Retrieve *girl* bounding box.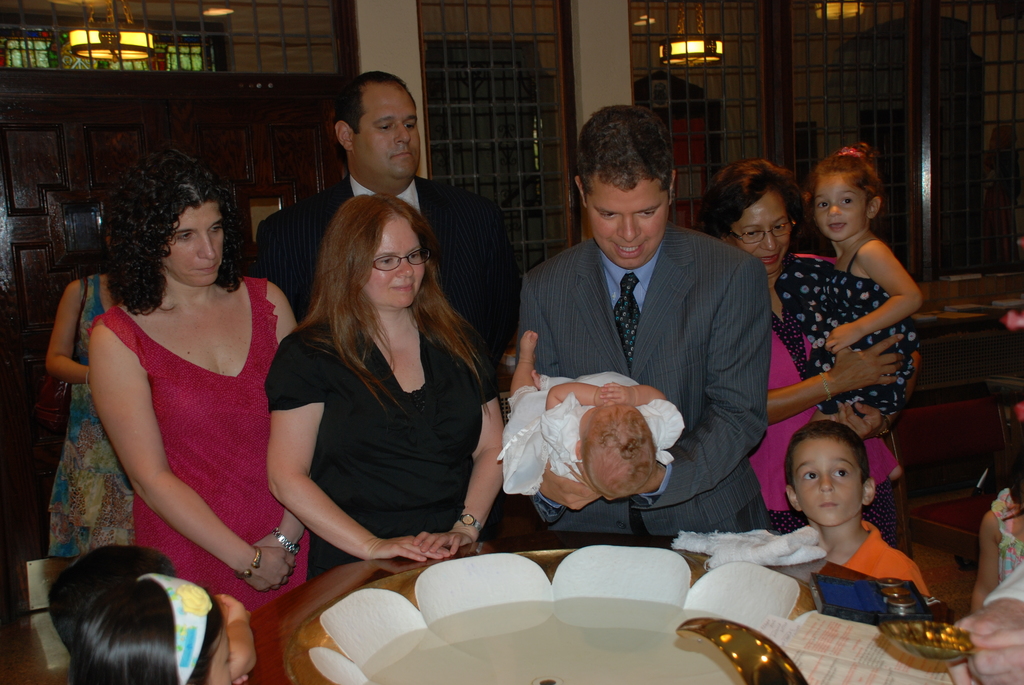
Bounding box: (78, 567, 240, 684).
